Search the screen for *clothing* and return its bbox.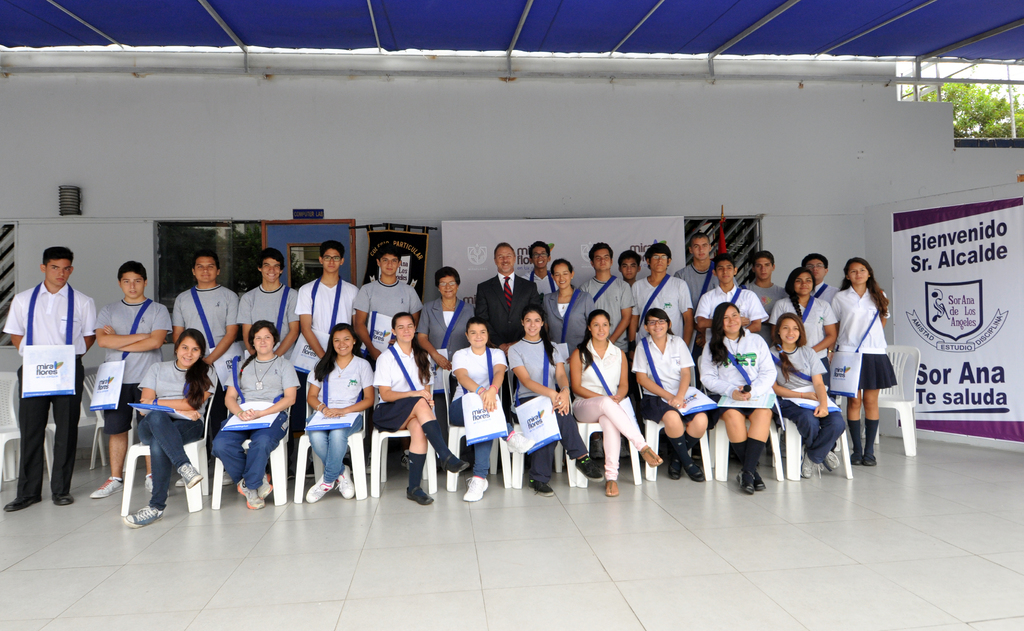
Found: {"left": 803, "top": 281, "right": 840, "bottom": 316}.
